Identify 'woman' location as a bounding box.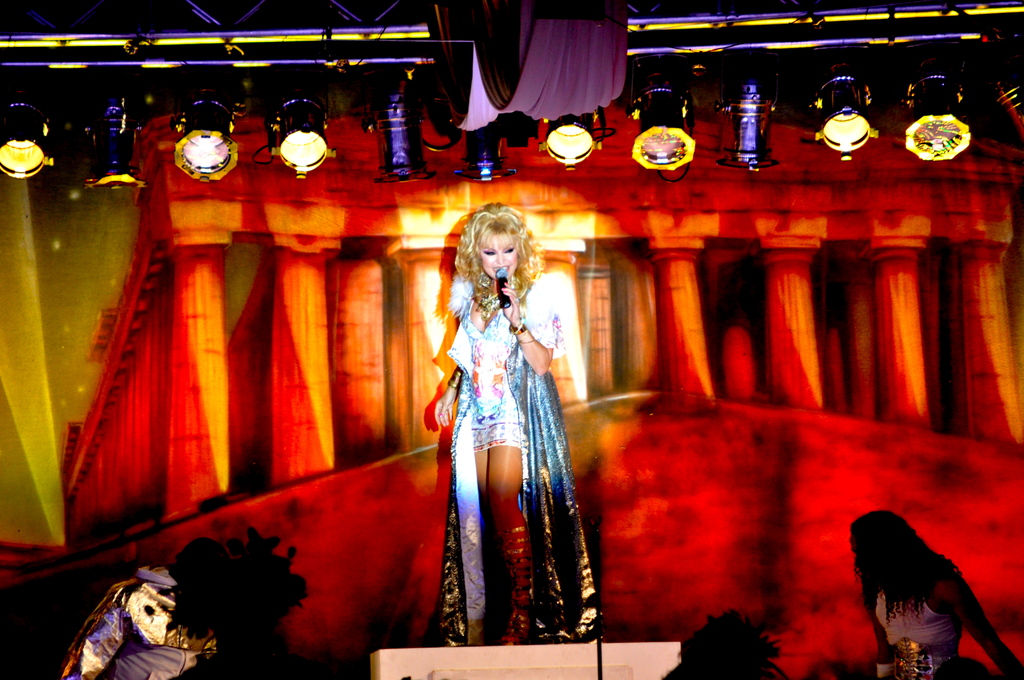
[845,500,1023,679].
